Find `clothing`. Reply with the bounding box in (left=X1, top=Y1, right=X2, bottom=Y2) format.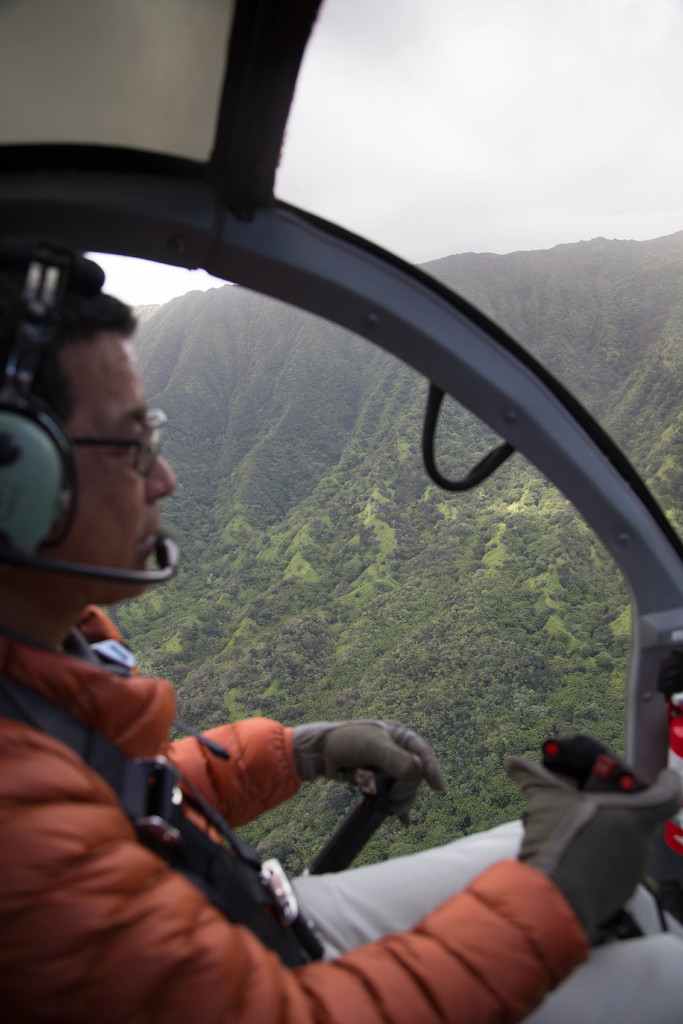
(left=0, top=593, right=682, bottom=1021).
